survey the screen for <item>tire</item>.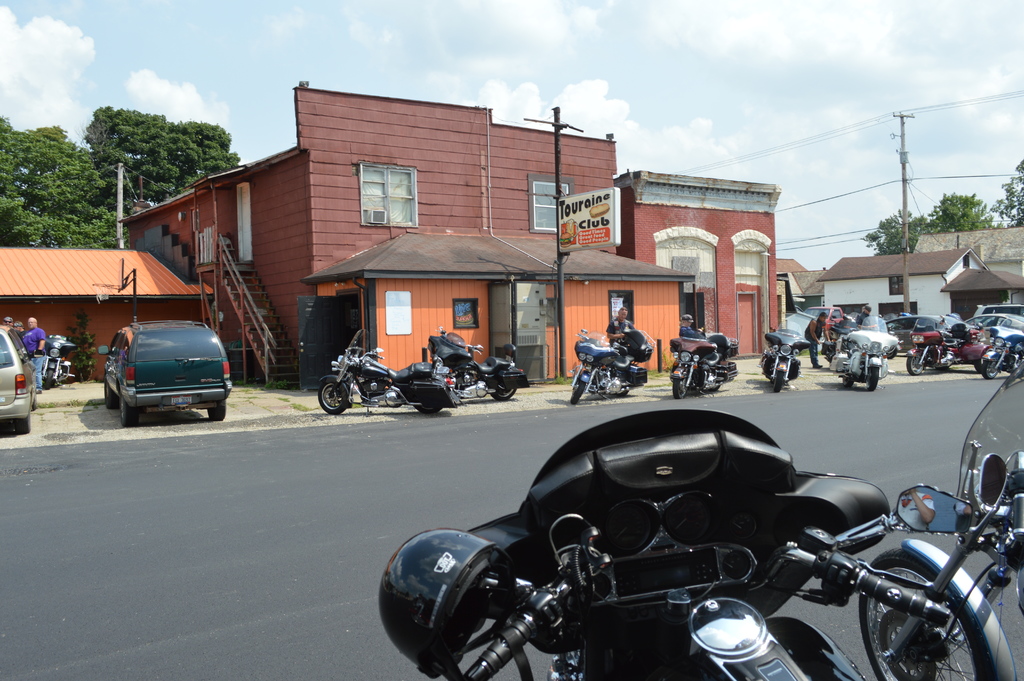
Survey found: left=907, top=350, right=925, bottom=375.
